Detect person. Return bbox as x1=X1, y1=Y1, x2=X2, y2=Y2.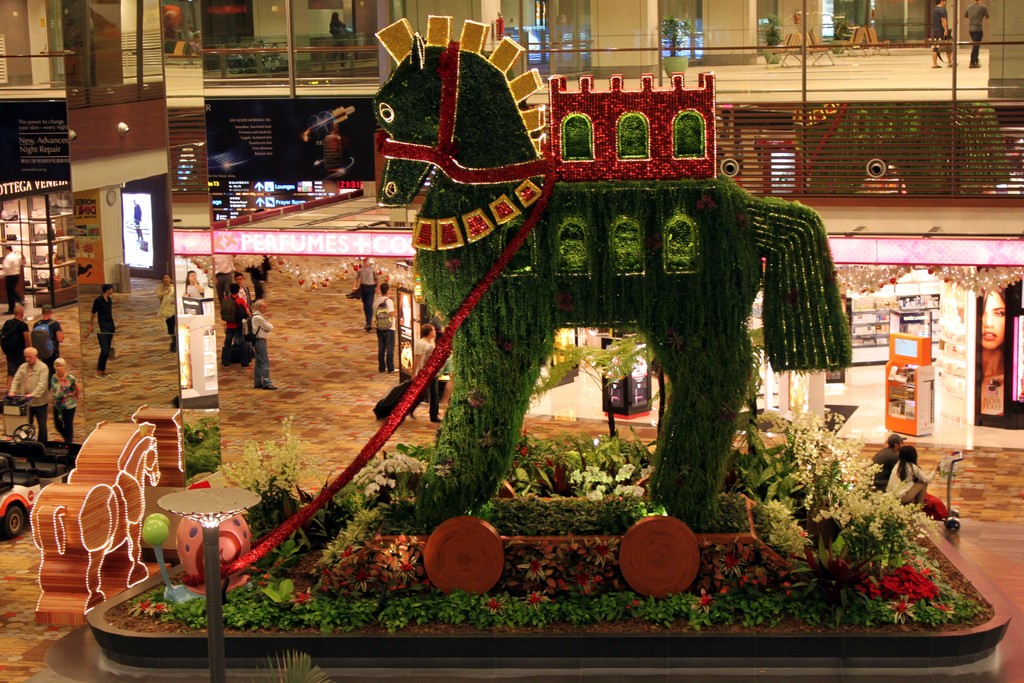
x1=872, y1=434, x2=904, y2=491.
